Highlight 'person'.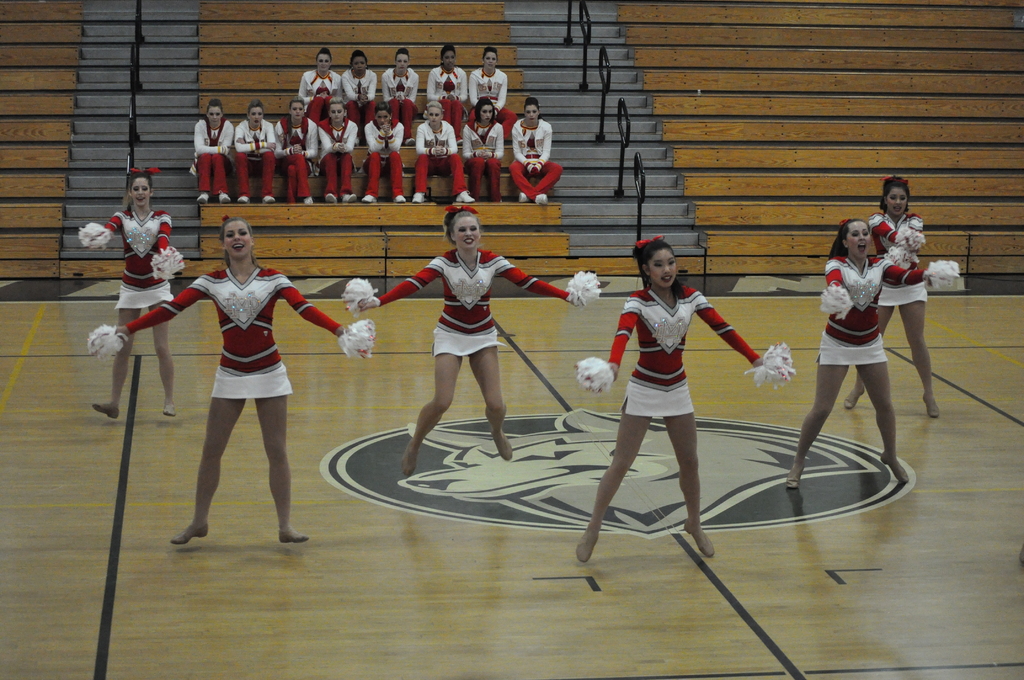
Highlighted region: pyautogui.locateOnScreen(409, 99, 472, 206).
